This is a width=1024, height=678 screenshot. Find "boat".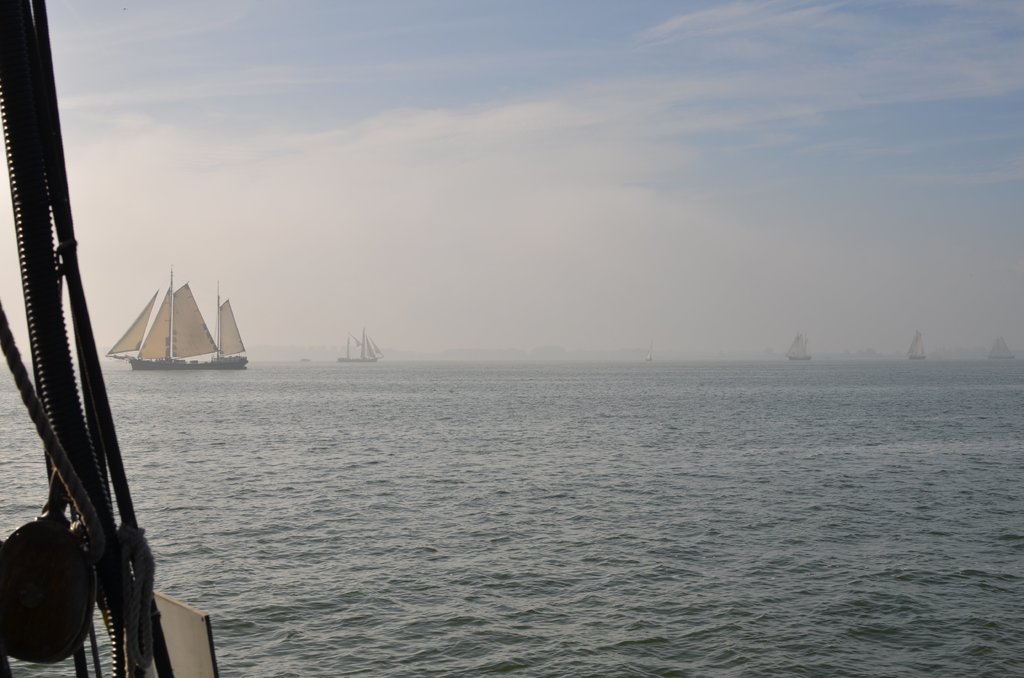
Bounding box: [left=97, top=278, right=238, bottom=383].
